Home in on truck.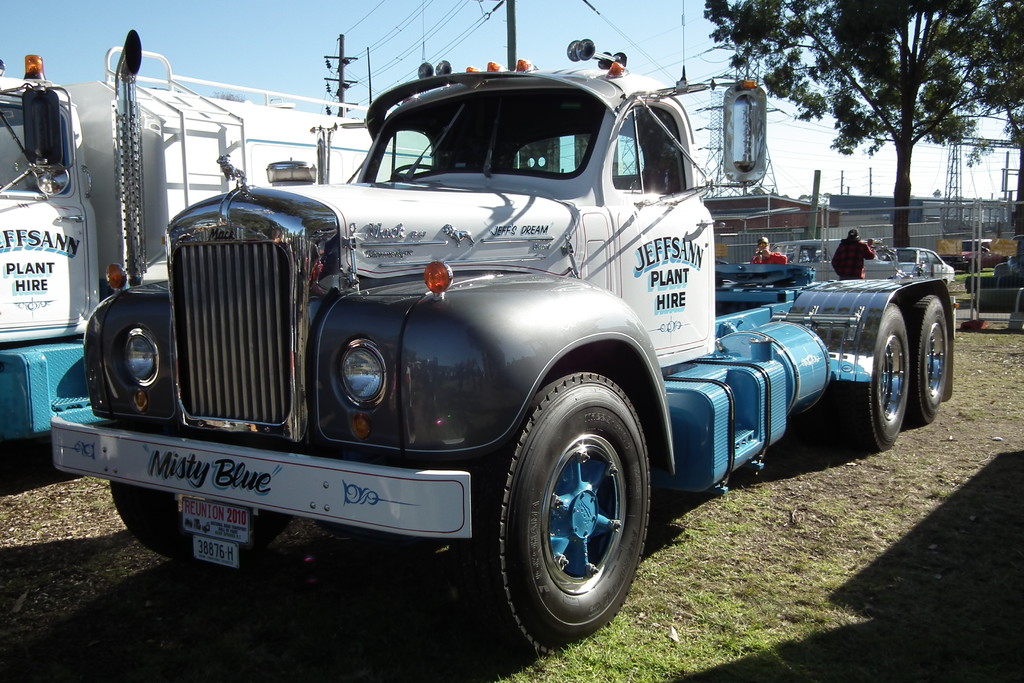
Homed in at {"x1": 0, "y1": 29, "x2": 616, "y2": 537}.
